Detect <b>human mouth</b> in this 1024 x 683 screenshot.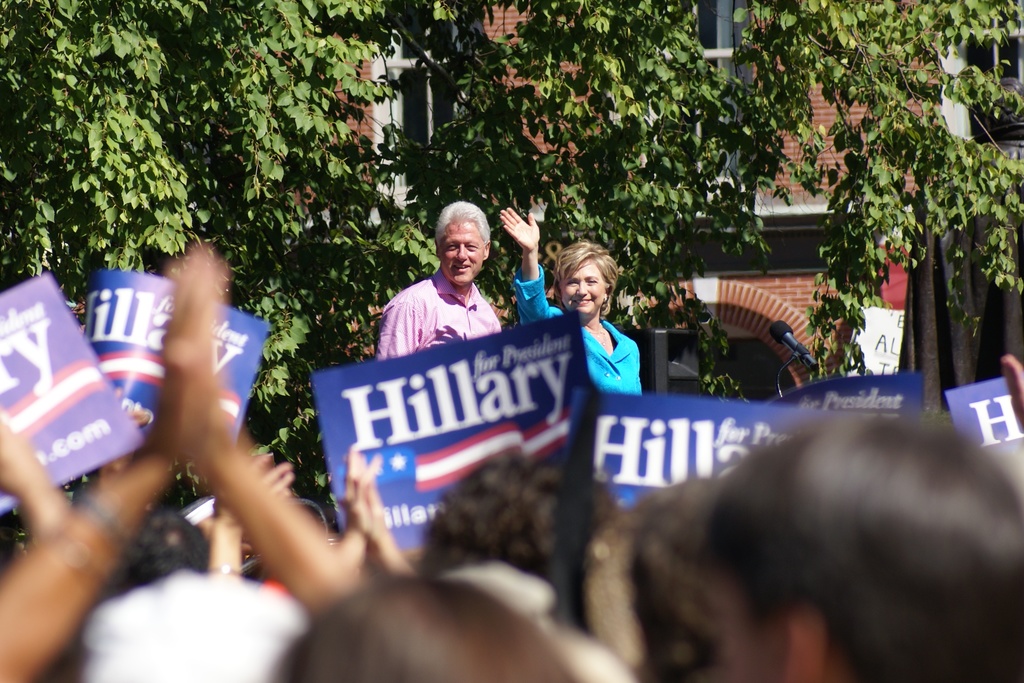
Detection: (left=570, top=295, right=593, bottom=306).
